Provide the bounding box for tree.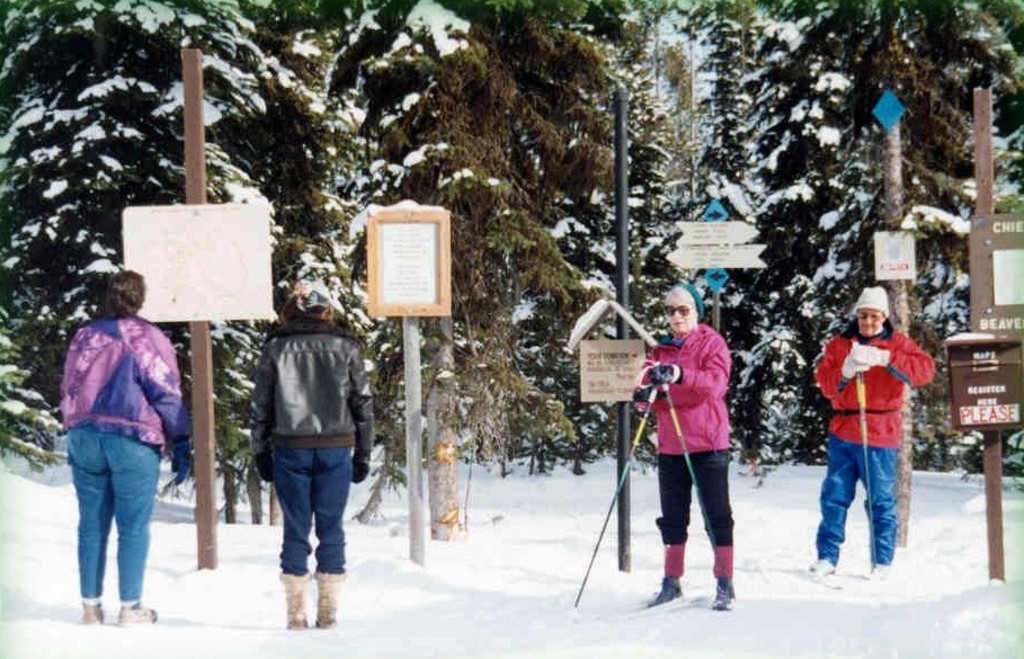
box(648, 0, 818, 457).
